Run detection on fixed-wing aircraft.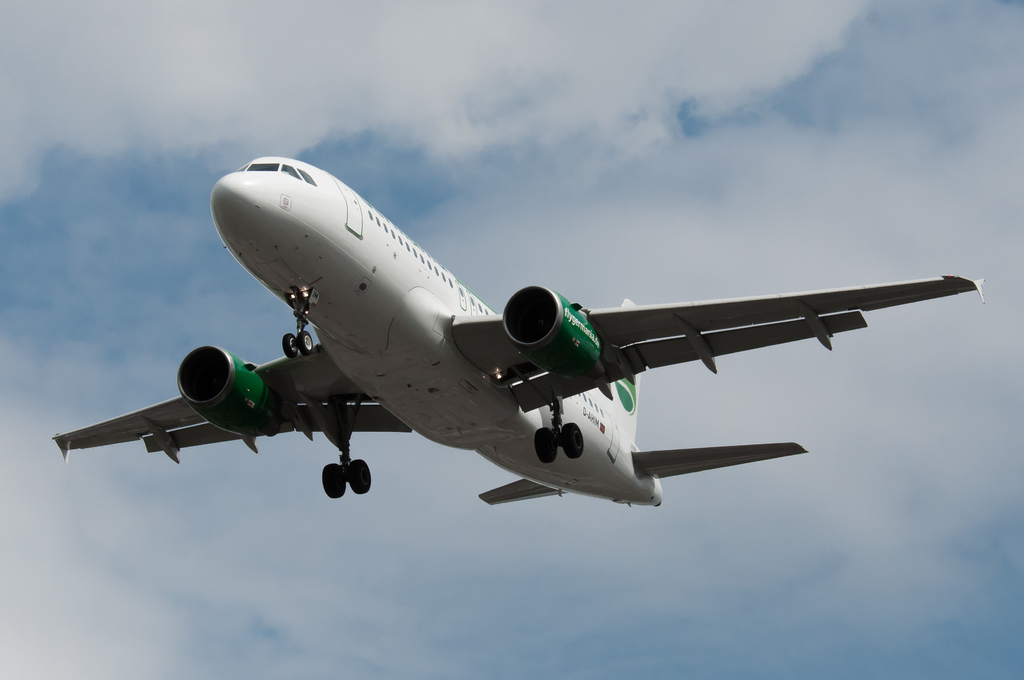
Result: 47/143/984/513.
